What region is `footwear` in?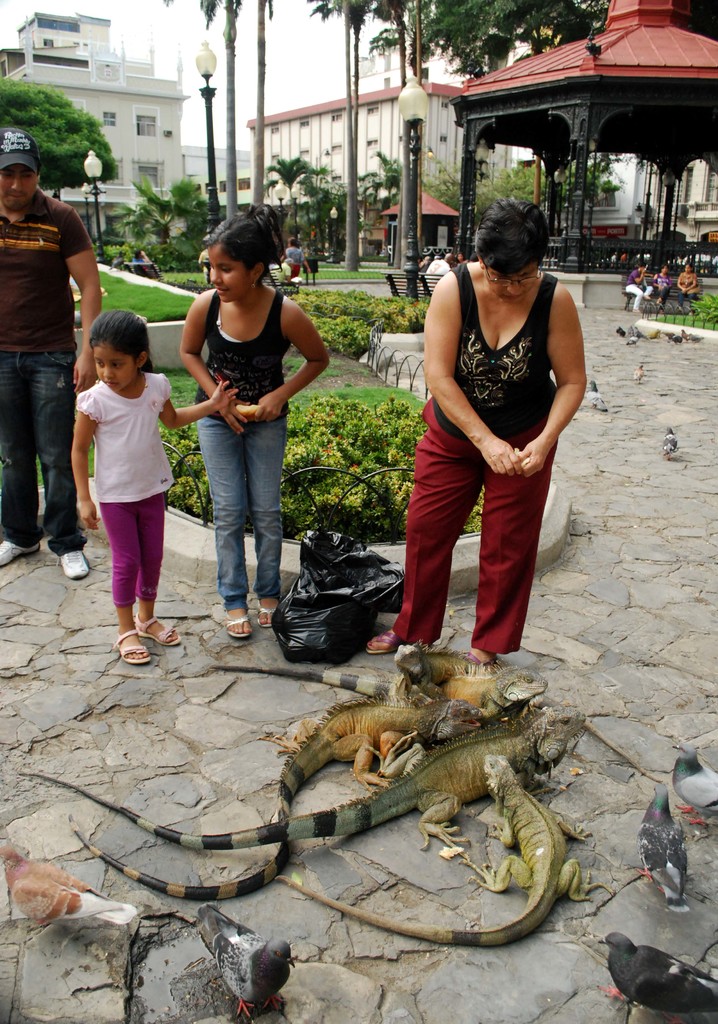
BBox(51, 545, 90, 583).
